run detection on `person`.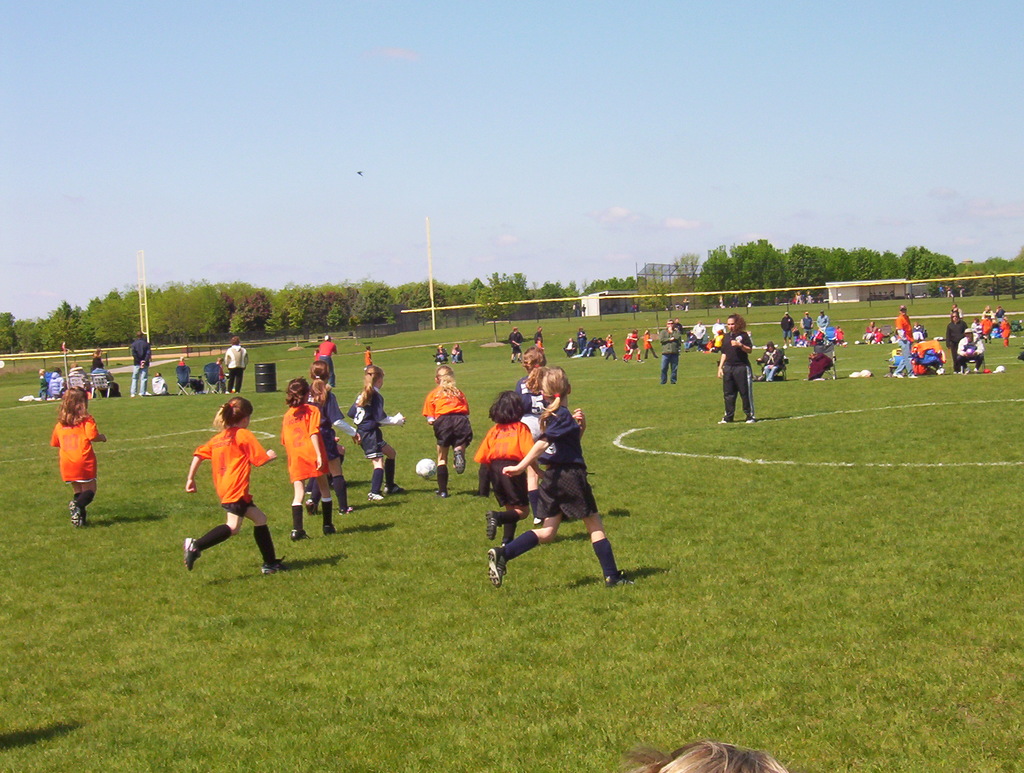
Result: 536/329/547/341.
